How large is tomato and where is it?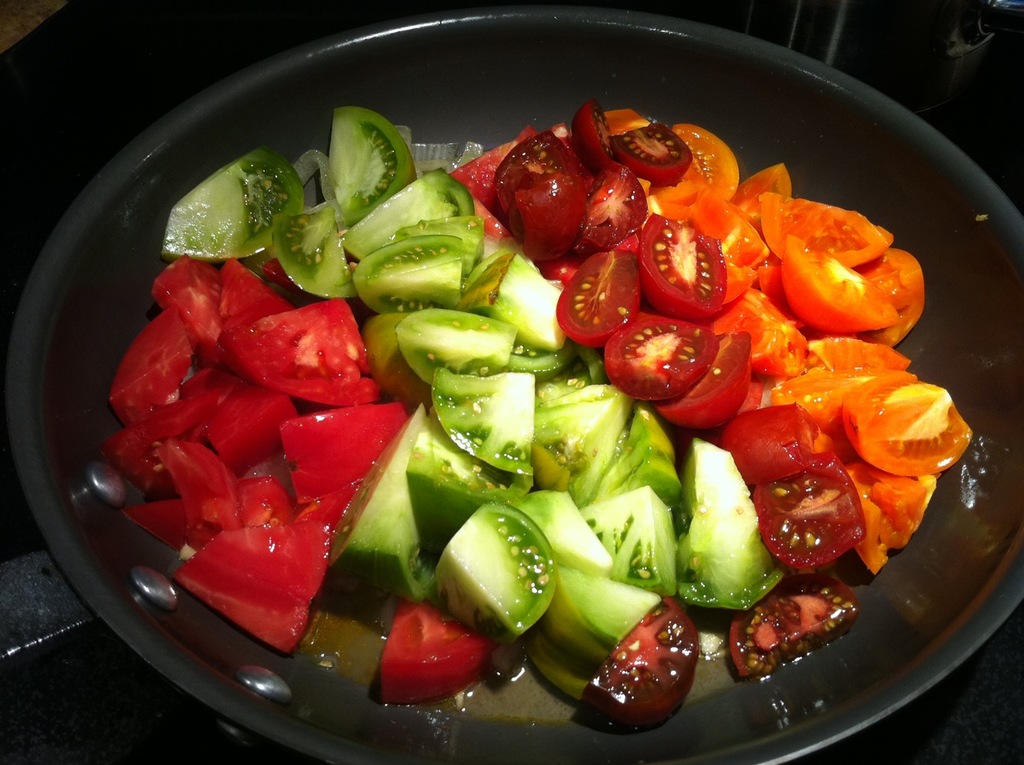
Bounding box: x1=616 y1=122 x2=696 y2=175.
